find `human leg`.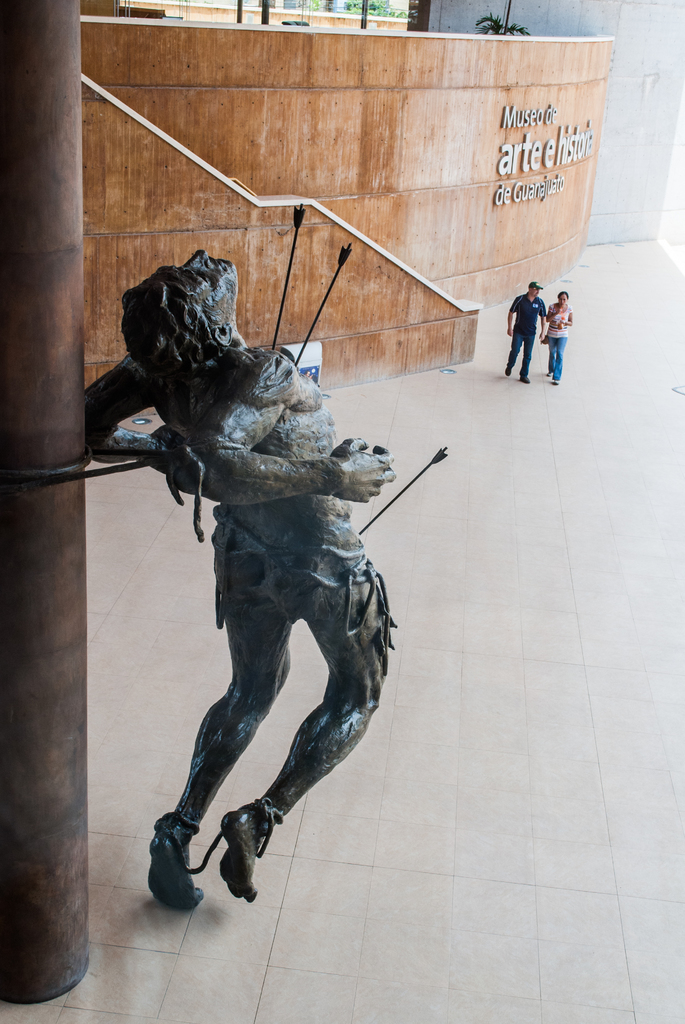
217,533,388,895.
